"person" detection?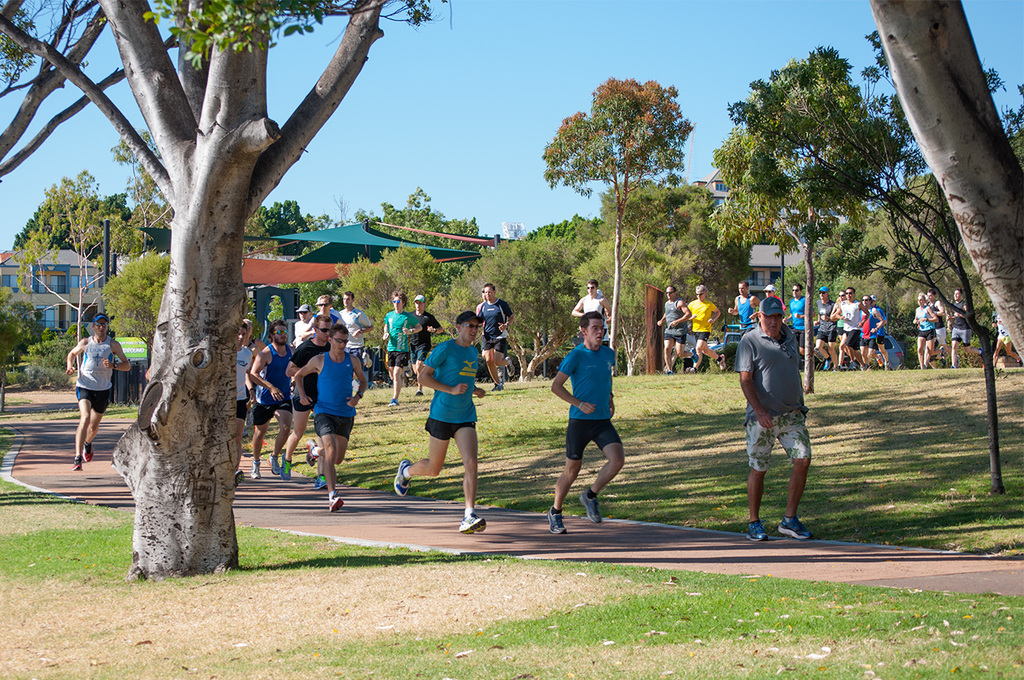
box=[475, 280, 521, 398]
